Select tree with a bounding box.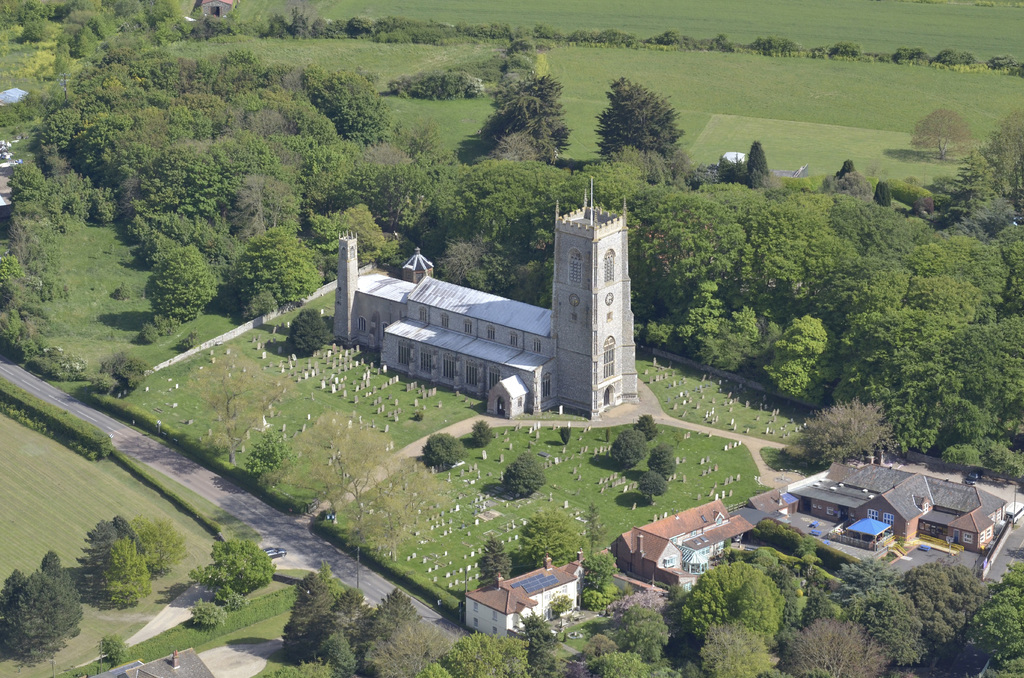
select_region(479, 540, 516, 593).
